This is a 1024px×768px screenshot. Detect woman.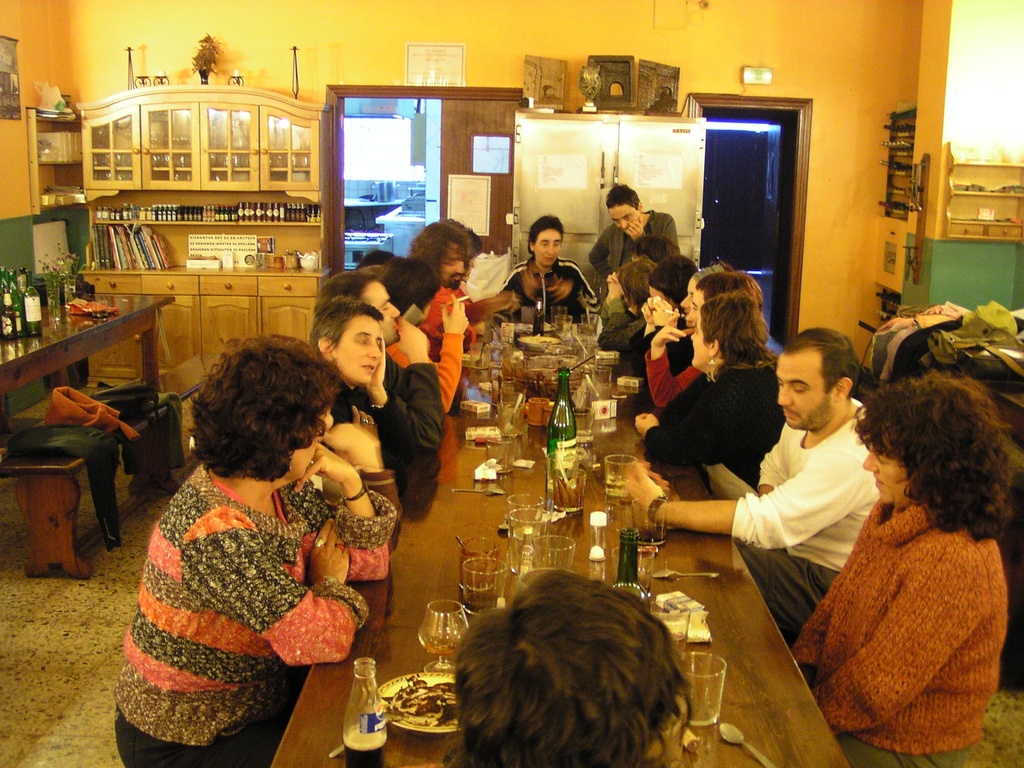
[left=104, top=308, right=374, bottom=760].
